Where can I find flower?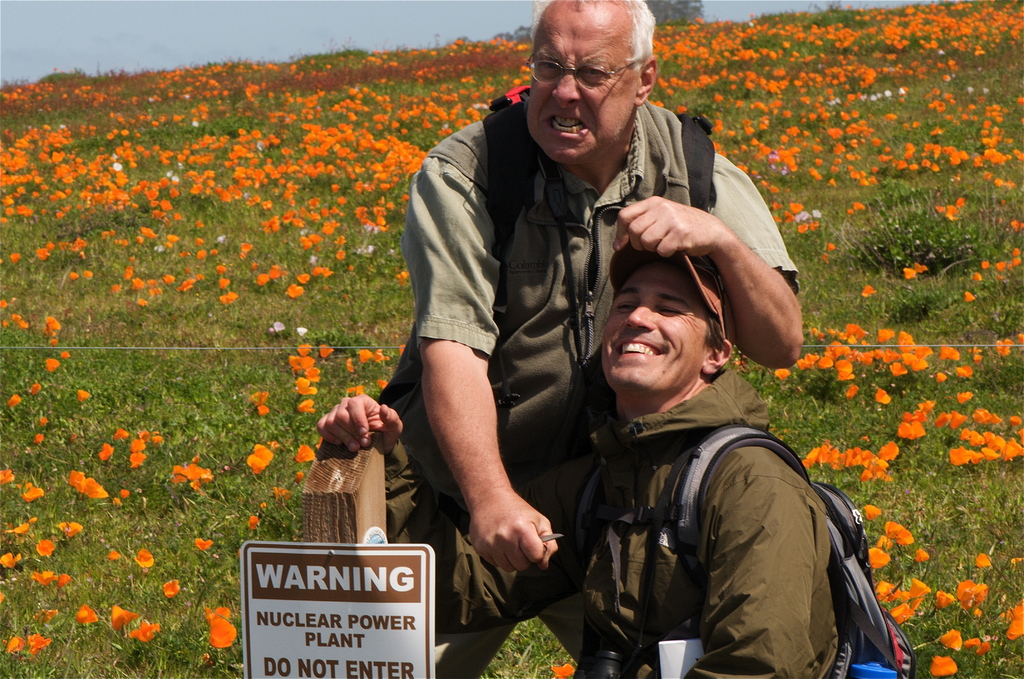
You can find it at {"x1": 958, "y1": 362, "x2": 973, "y2": 380}.
